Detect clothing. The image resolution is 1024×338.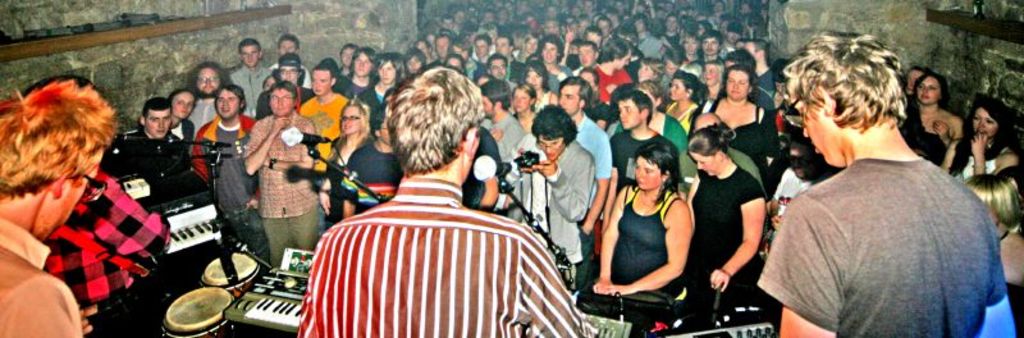
box(566, 105, 616, 173).
